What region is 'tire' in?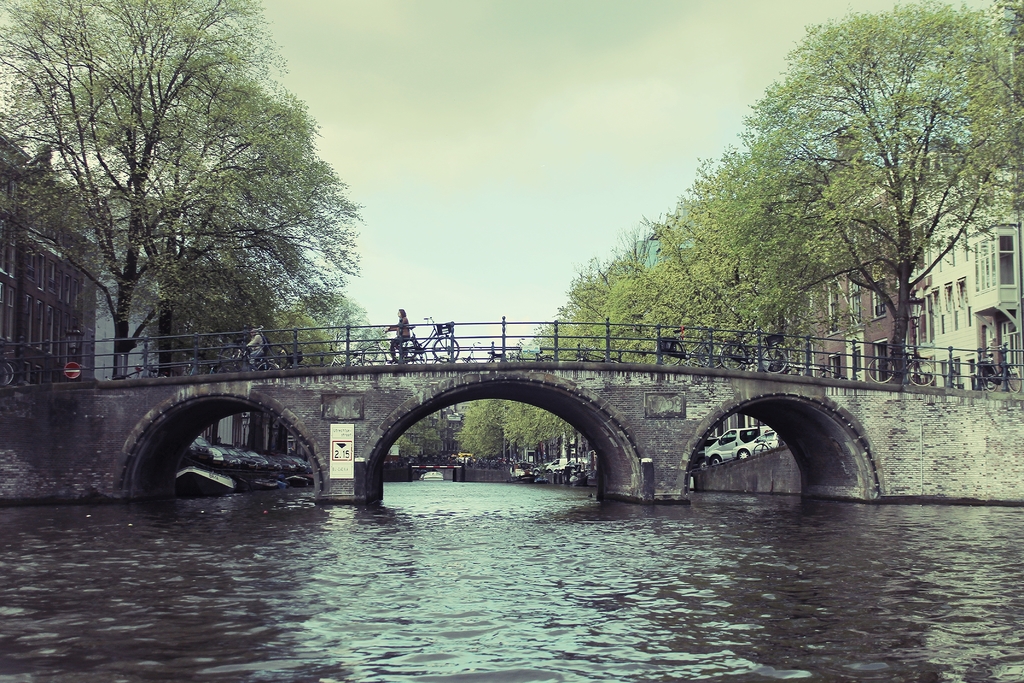
(427,329,454,365).
